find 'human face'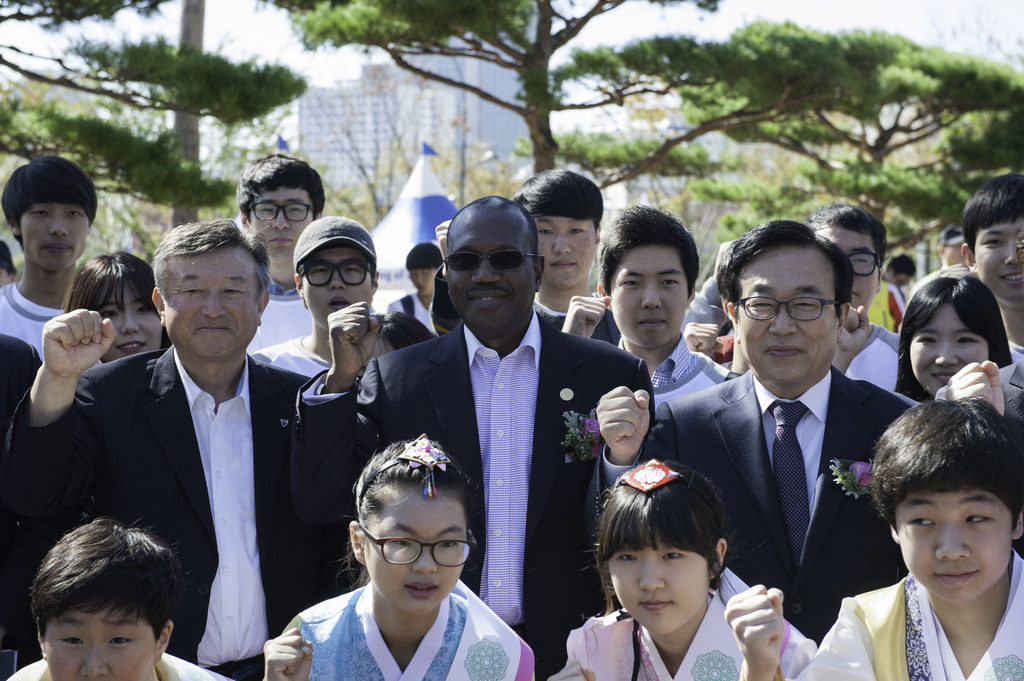
[left=19, top=203, right=91, bottom=269]
